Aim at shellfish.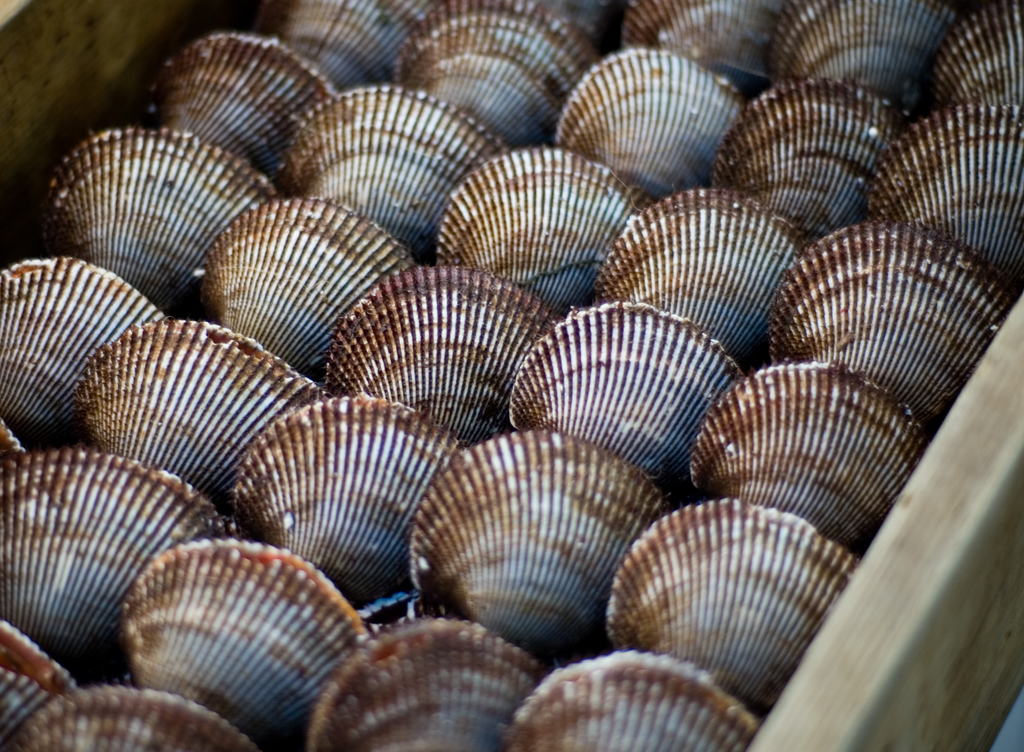
Aimed at (605, 495, 865, 719).
